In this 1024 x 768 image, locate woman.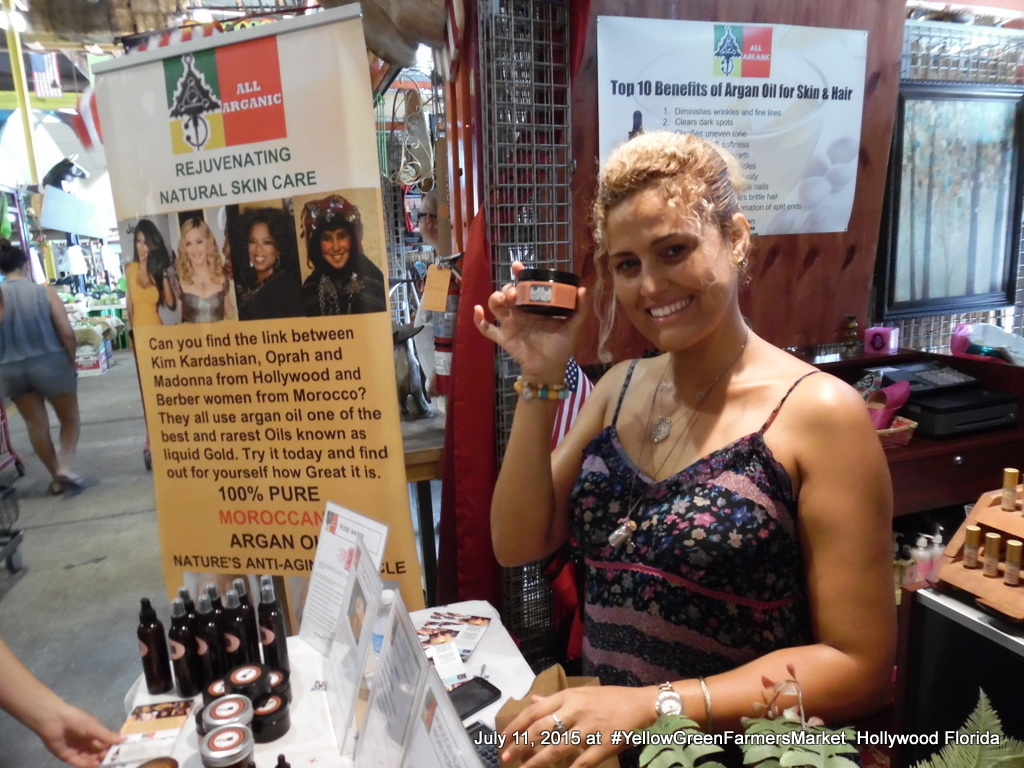
Bounding box: [x1=510, y1=132, x2=901, y2=745].
